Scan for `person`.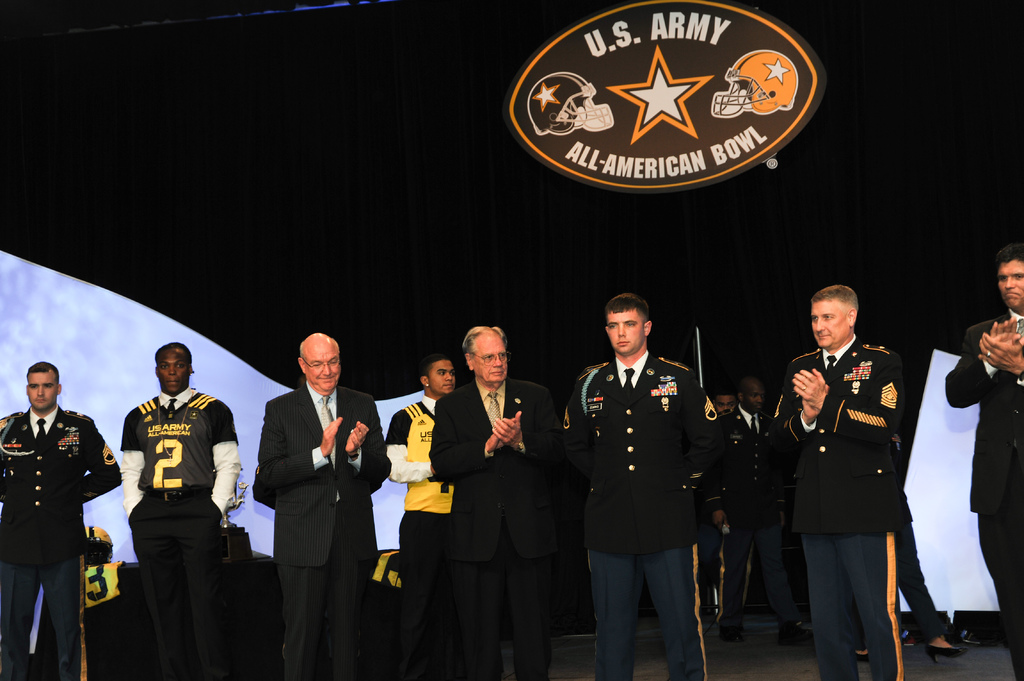
Scan result: select_region(109, 353, 233, 664).
